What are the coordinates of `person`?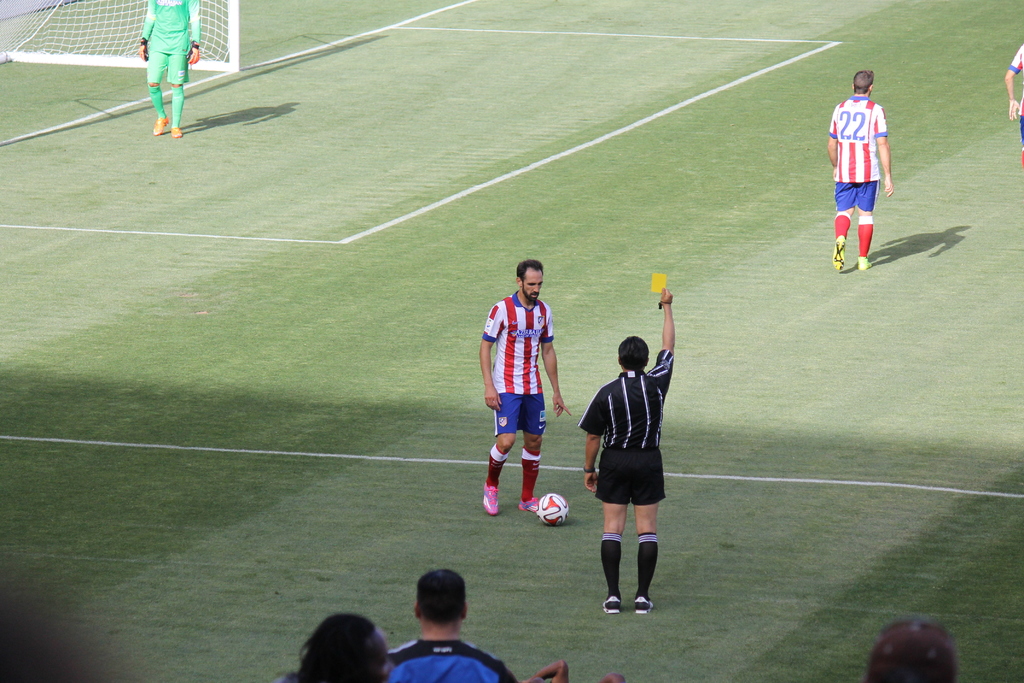
region(998, 31, 1023, 180).
